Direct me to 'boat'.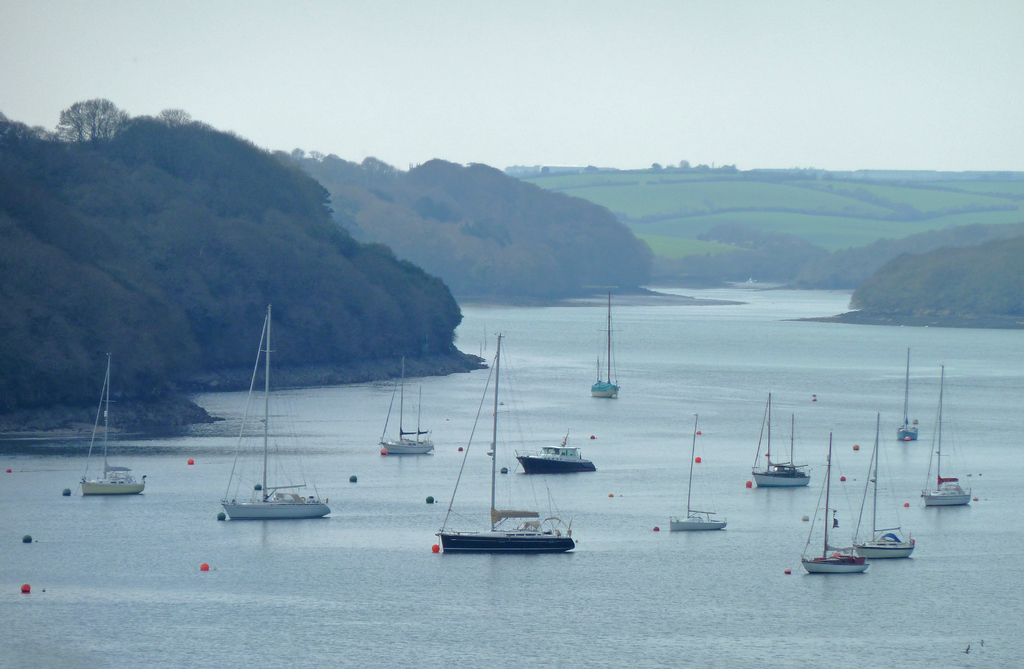
Direction: <region>593, 291, 623, 398</region>.
